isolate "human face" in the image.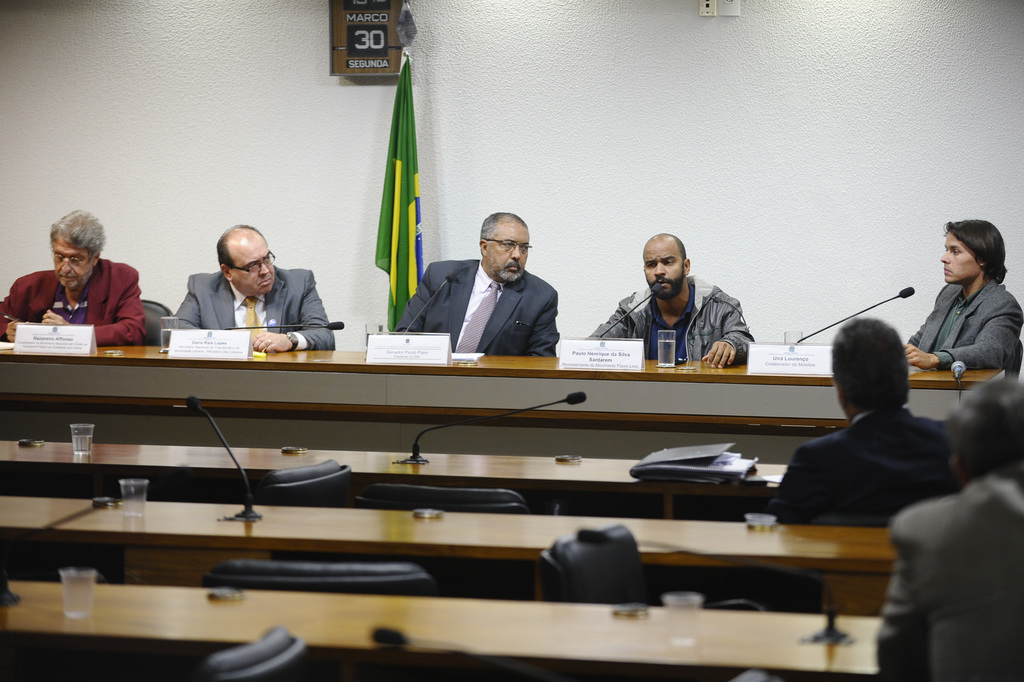
Isolated region: 487/226/528/281.
